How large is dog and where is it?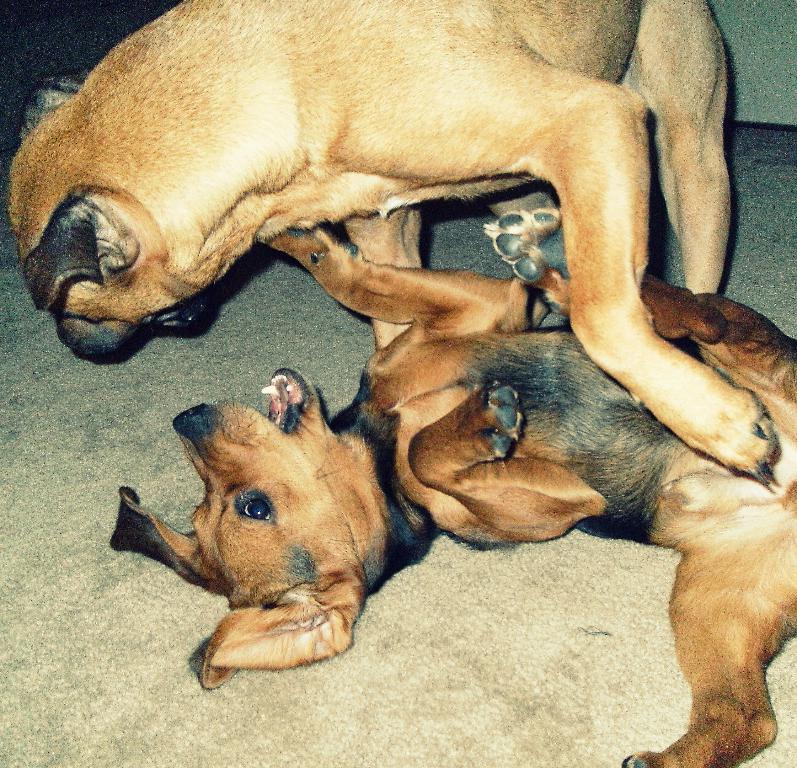
Bounding box: left=111, top=225, right=796, bottom=767.
